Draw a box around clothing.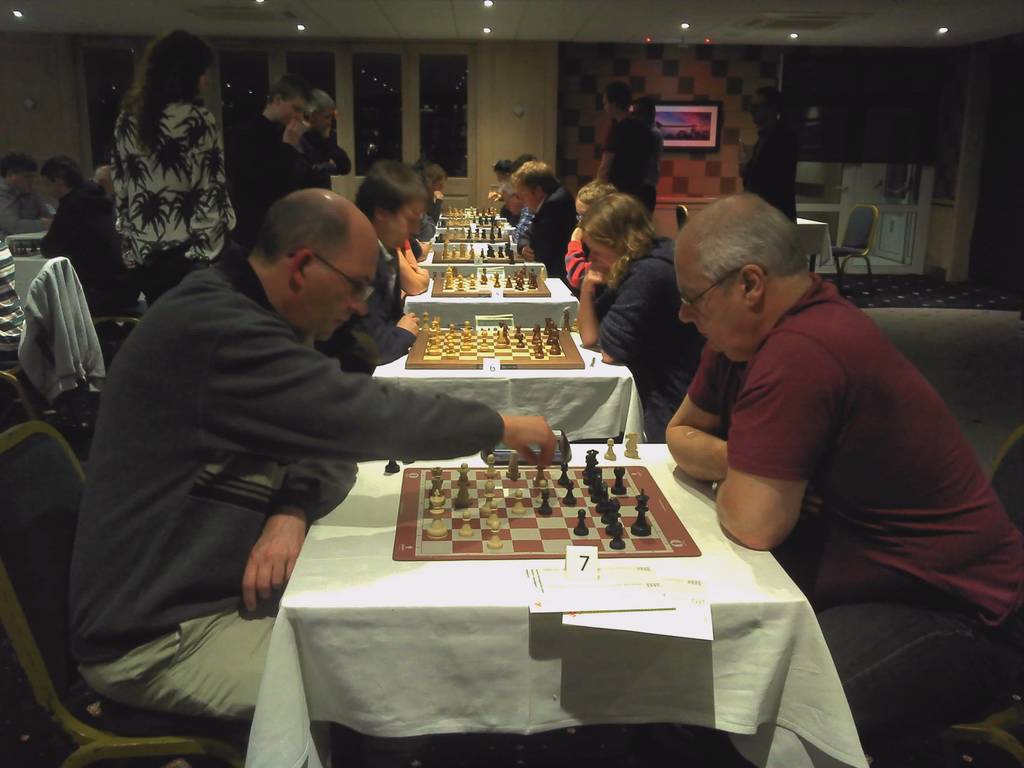
locate(346, 236, 419, 378).
